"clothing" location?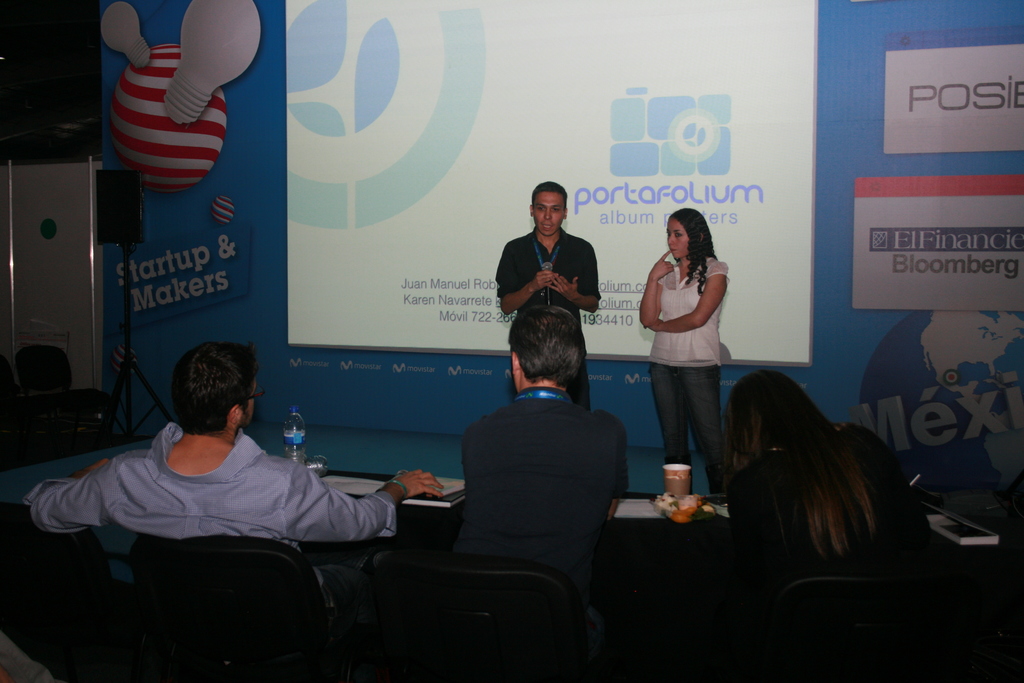
crop(650, 256, 727, 496)
